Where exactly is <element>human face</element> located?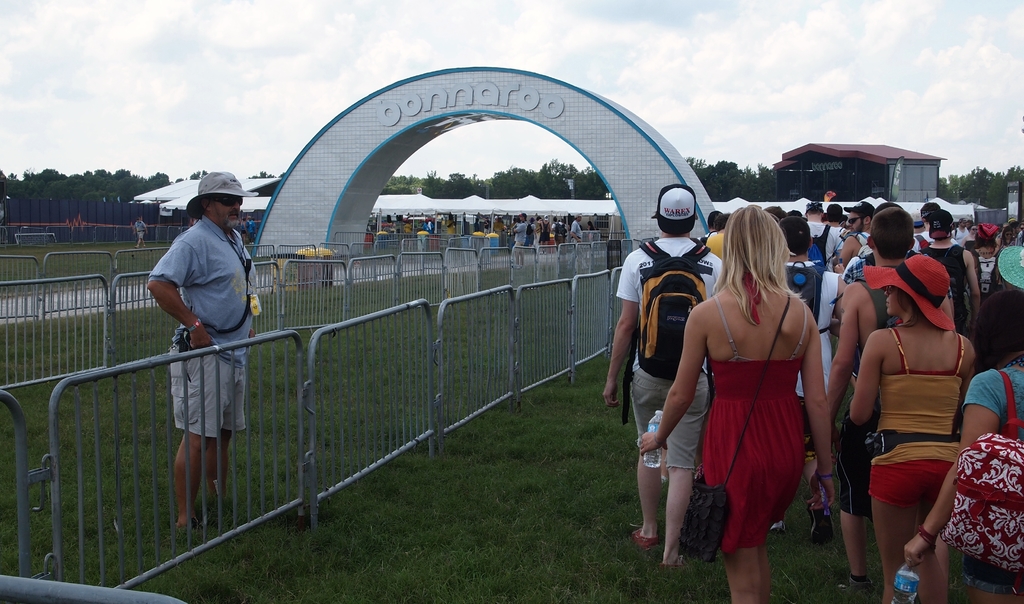
Its bounding box is Rect(215, 198, 239, 231).
